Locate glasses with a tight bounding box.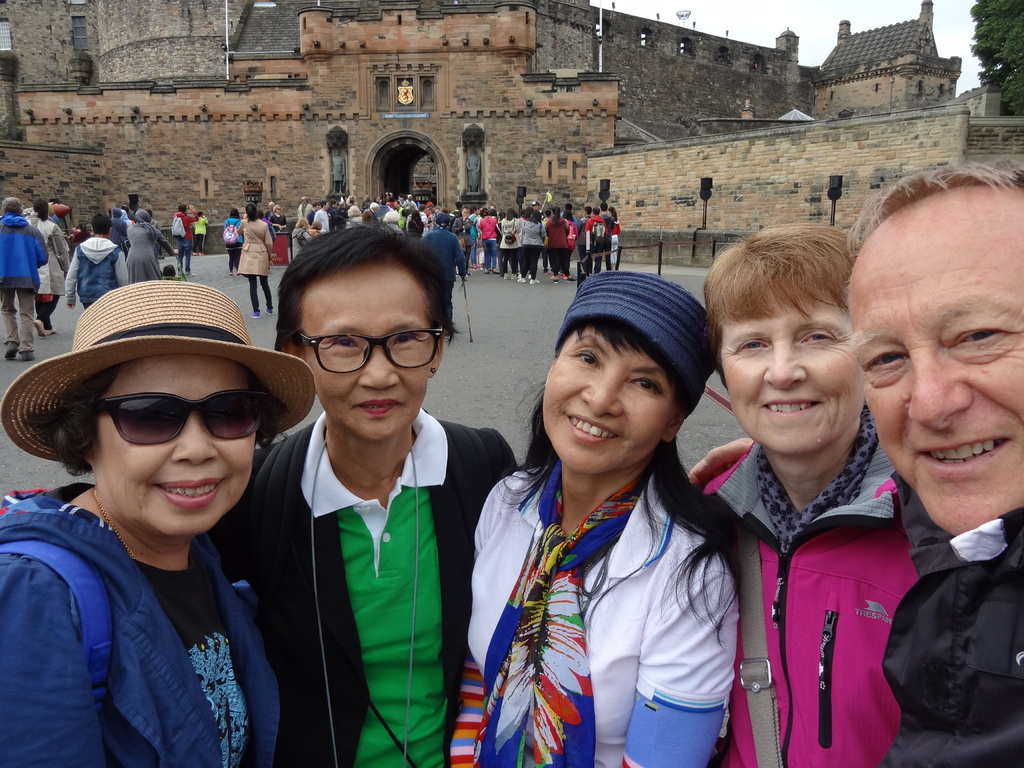
left=287, top=323, right=440, bottom=384.
